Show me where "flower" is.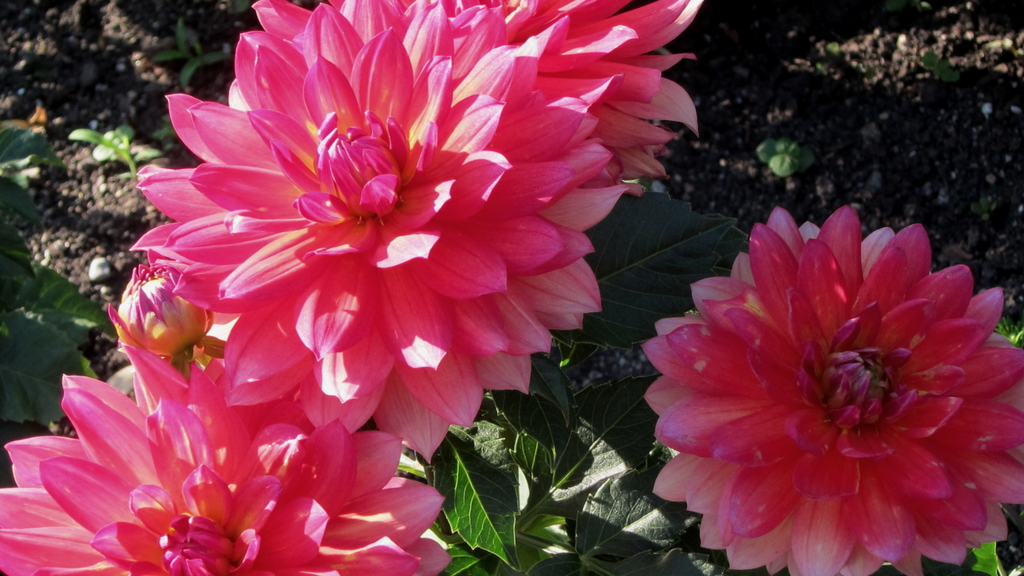
"flower" is at crop(645, 204, 1023, 575).
